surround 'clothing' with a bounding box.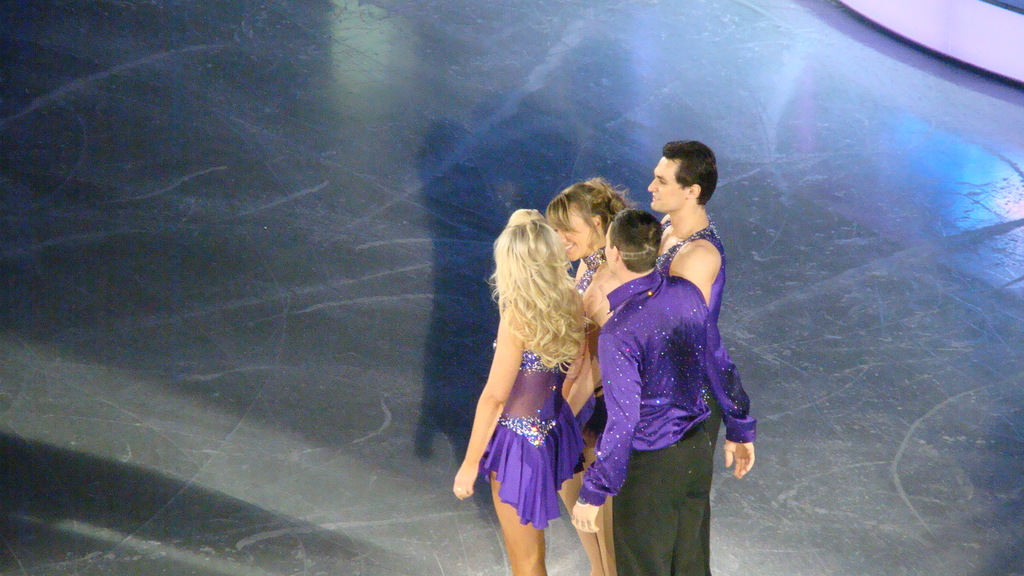
bbox=(476, 346, 593, 531).
